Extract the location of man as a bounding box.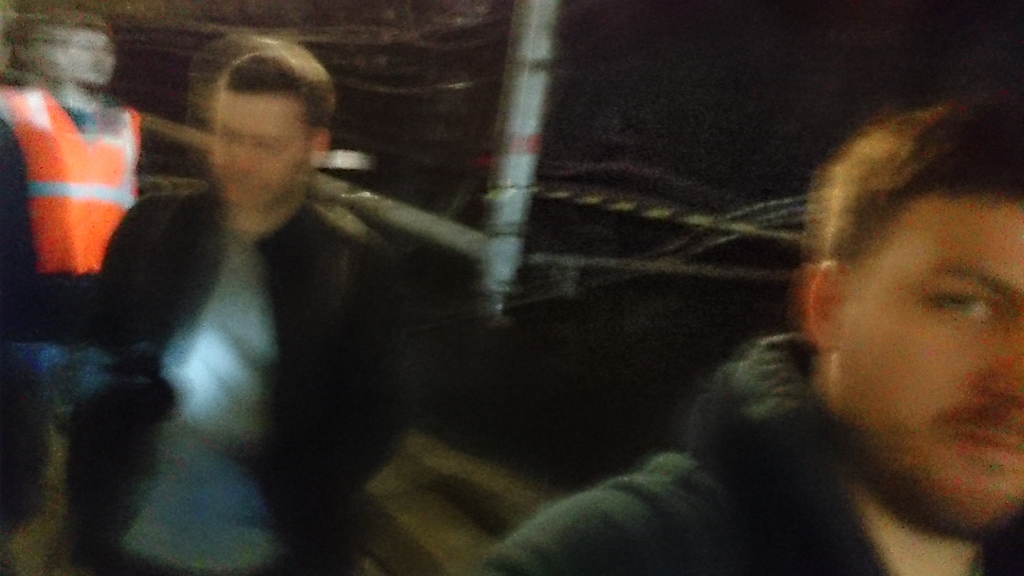
[57,43,430,575].
